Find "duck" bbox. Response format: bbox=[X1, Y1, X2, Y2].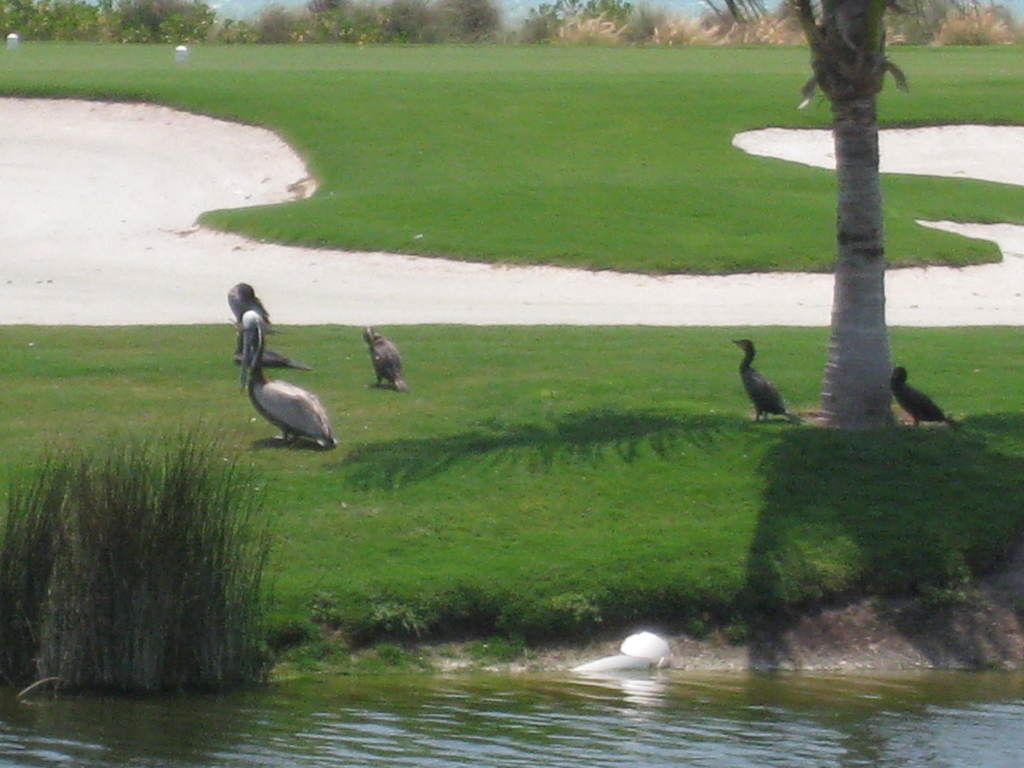
bbox=[234, 307, 340, 450].
